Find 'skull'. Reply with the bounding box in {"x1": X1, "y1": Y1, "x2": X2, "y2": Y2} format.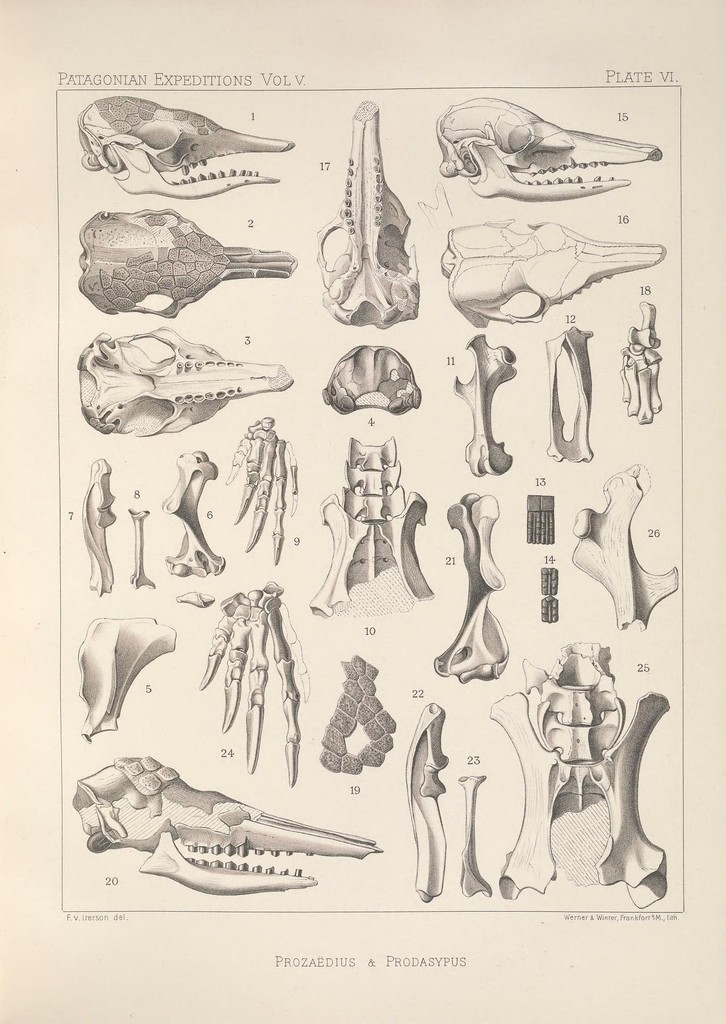
{"x1": 315, "y1": 99, "x2": 420, "y2": 330}.
